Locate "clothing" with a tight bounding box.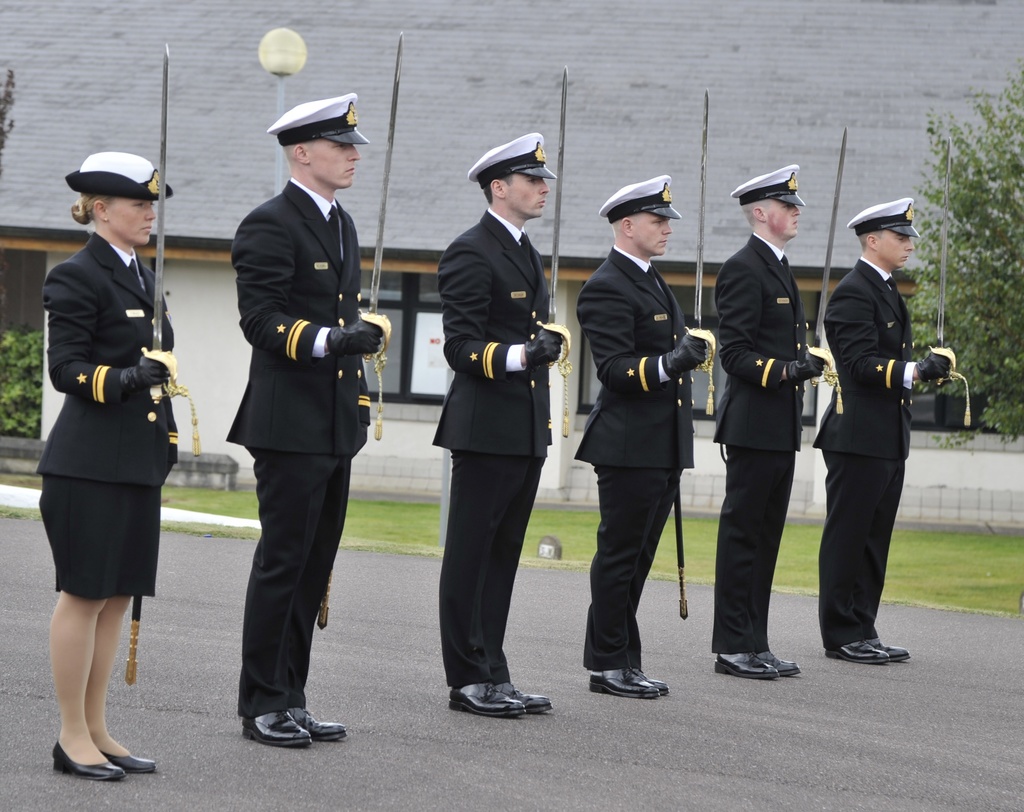
[x1=225, y1=170, x2=376, y2=712].
